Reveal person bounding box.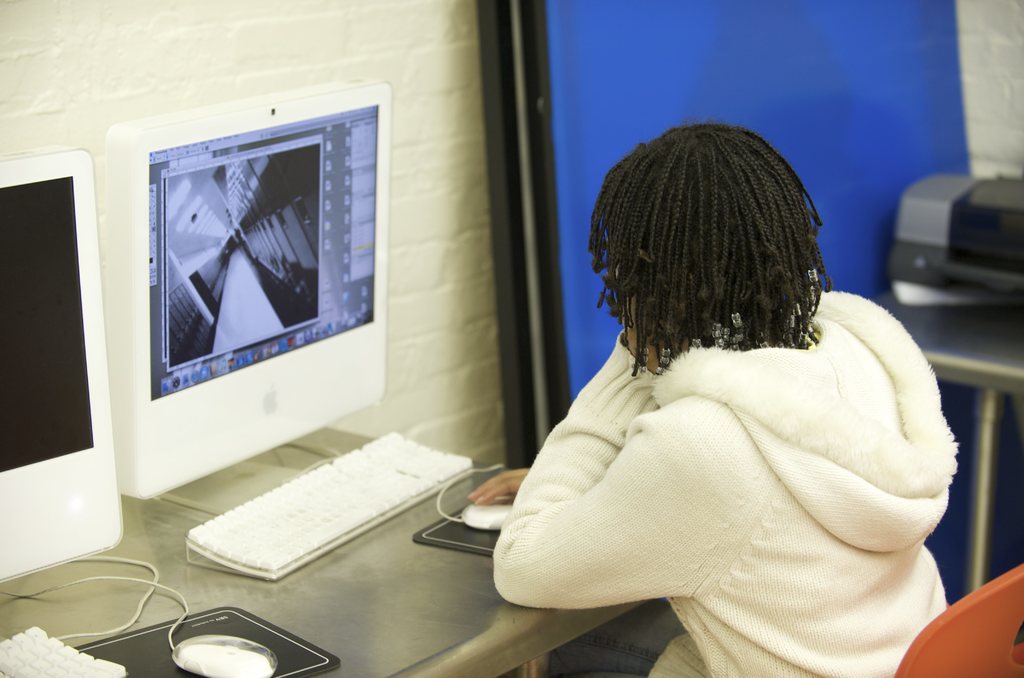
Revealed: <bbox>463, 99, 979, 677</bbox>.
